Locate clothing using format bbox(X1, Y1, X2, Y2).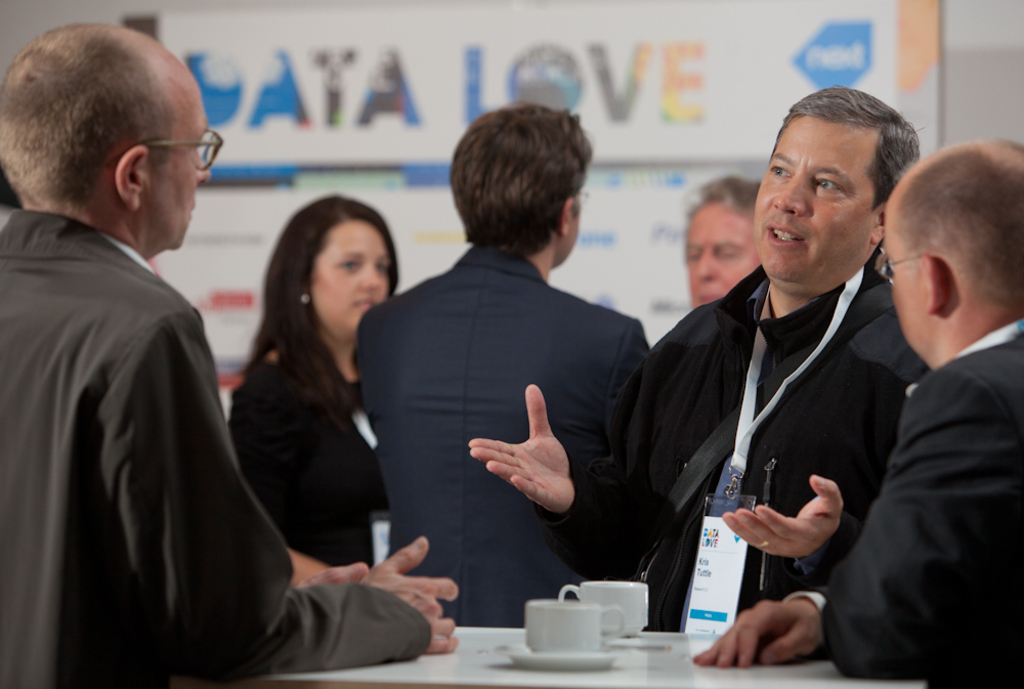
bbox(223, 297, 387, 583).
